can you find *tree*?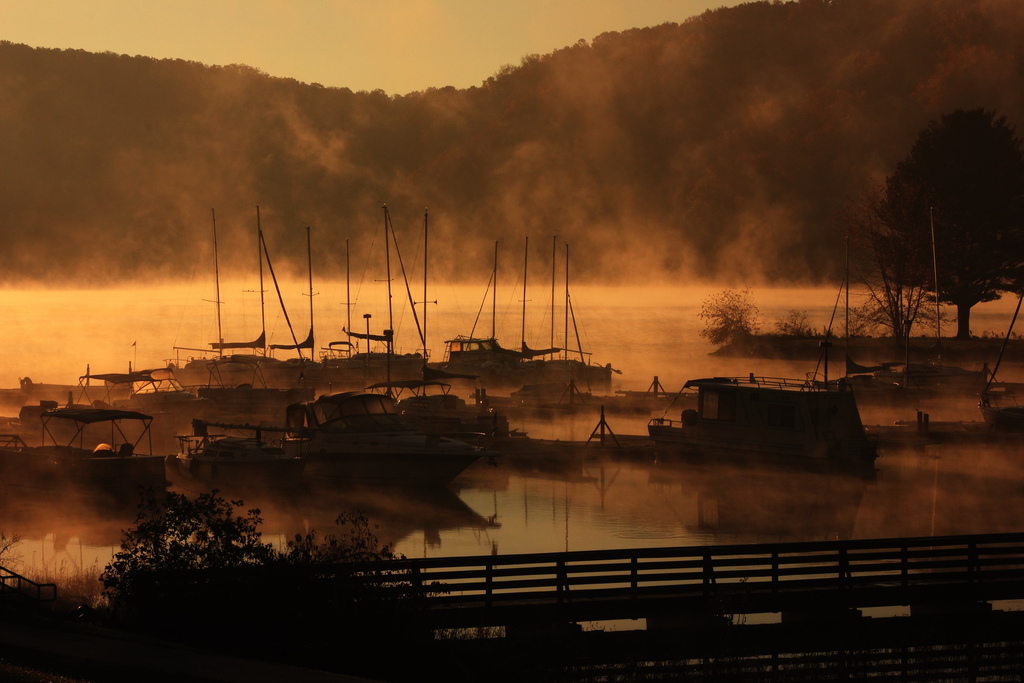
Yes, bounding box: [858,92,1022,349].
